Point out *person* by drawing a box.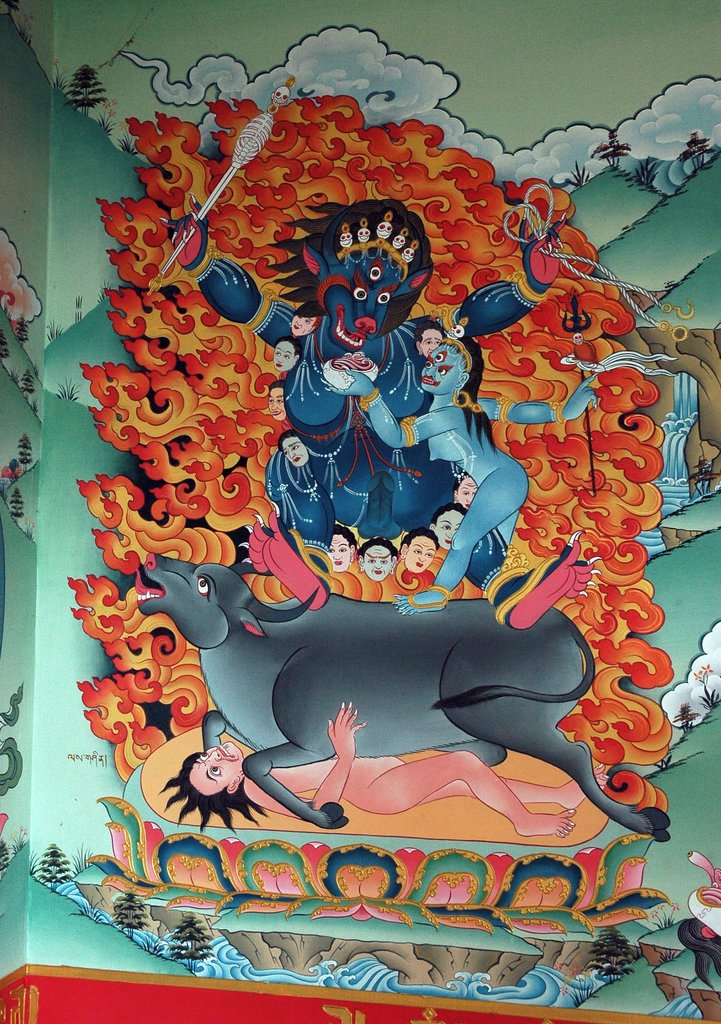
x1=161 y1=700 x2=609 y2=838.
